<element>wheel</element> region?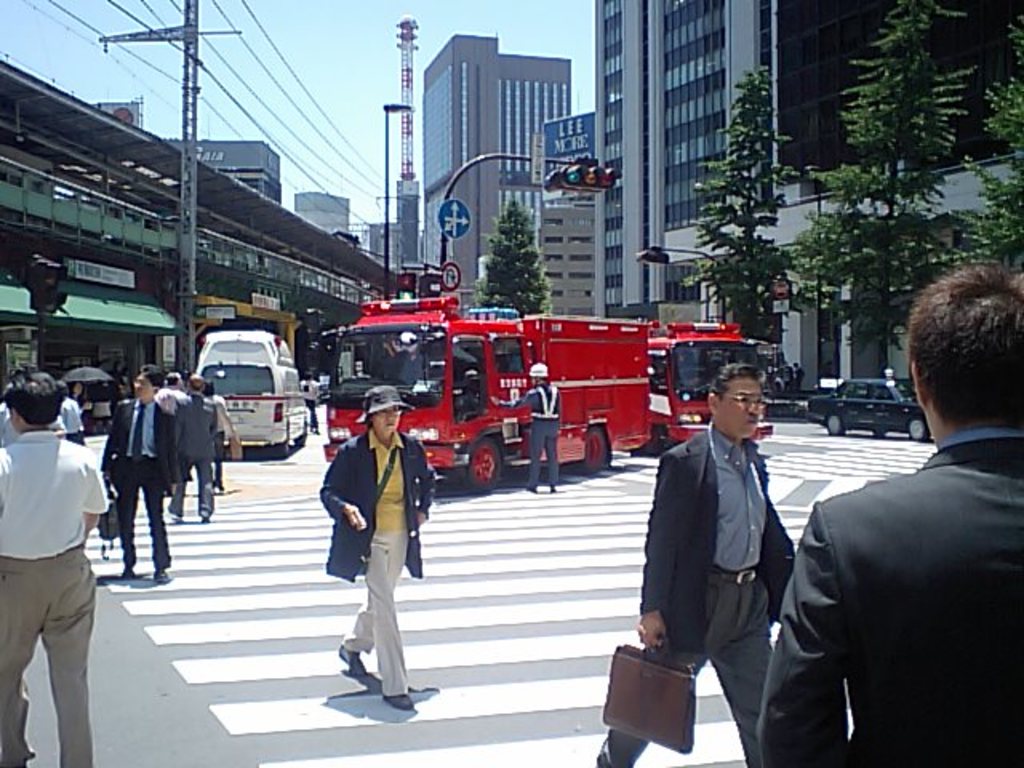
571/426/605/475
